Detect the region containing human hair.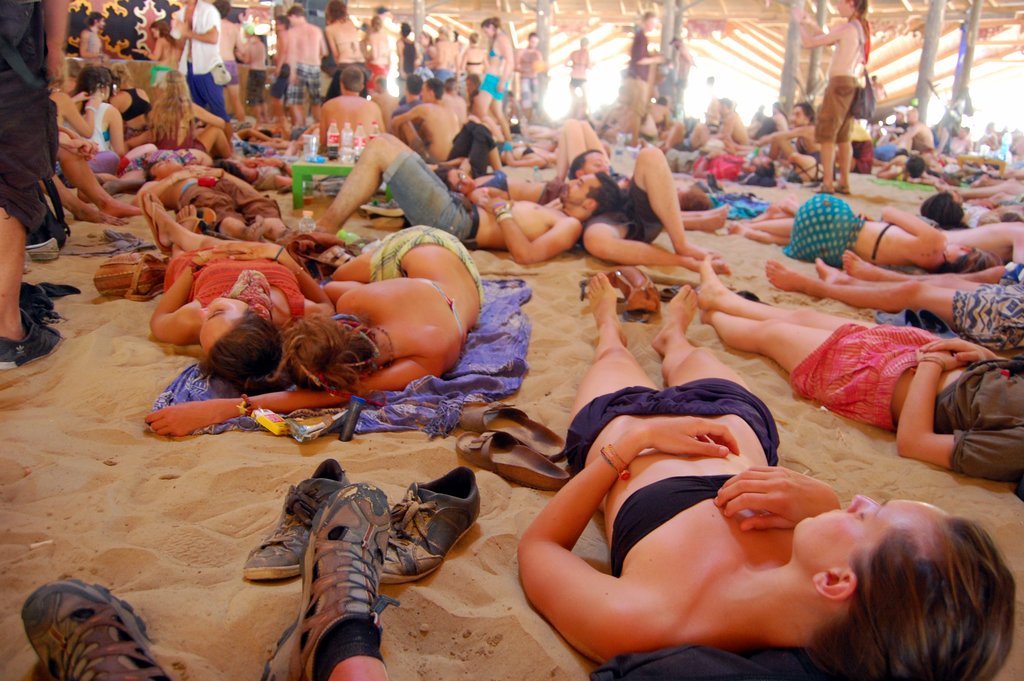
(left=426, top=79, right=444, bottom=100).
